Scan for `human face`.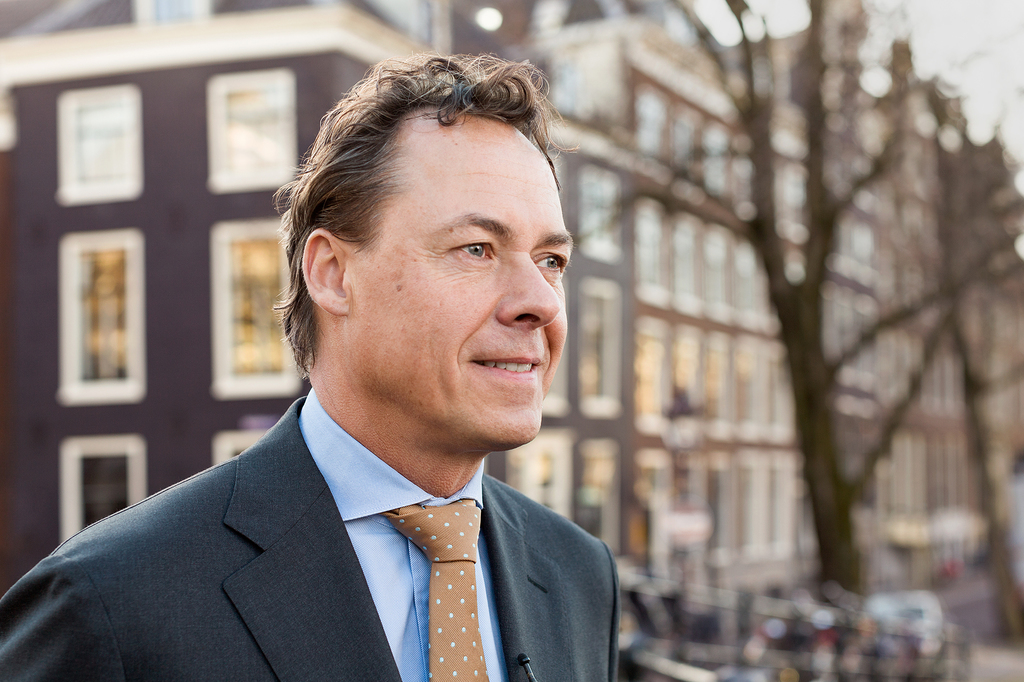
Scan result: <box>349,112,575,443</box>.
